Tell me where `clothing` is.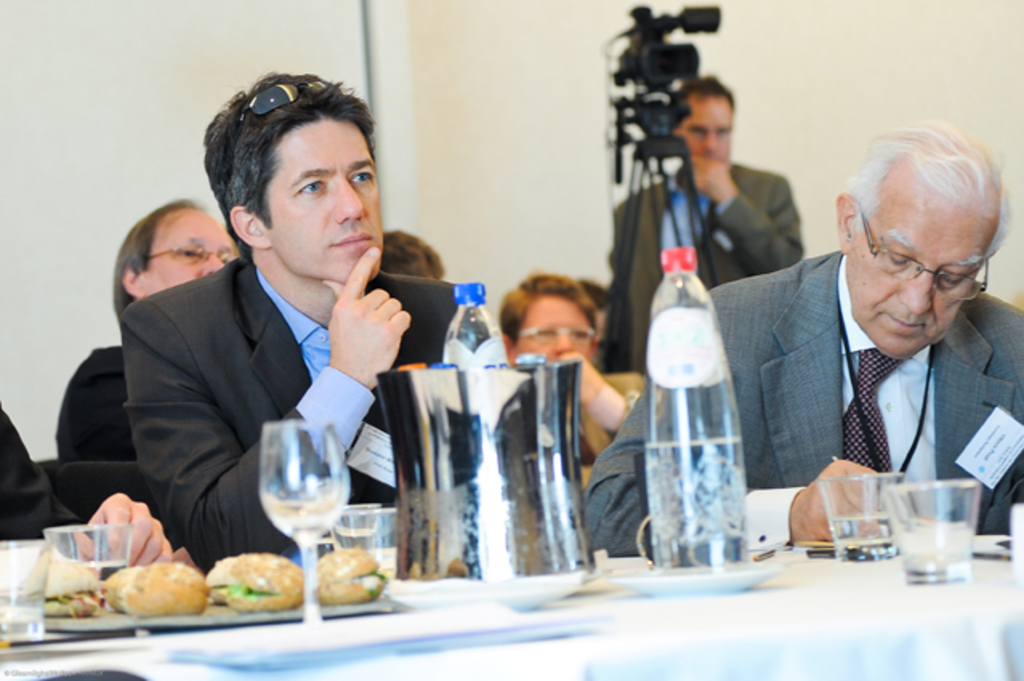
`clothing` is at (left=603, top=159, right=809, bottom=380).
